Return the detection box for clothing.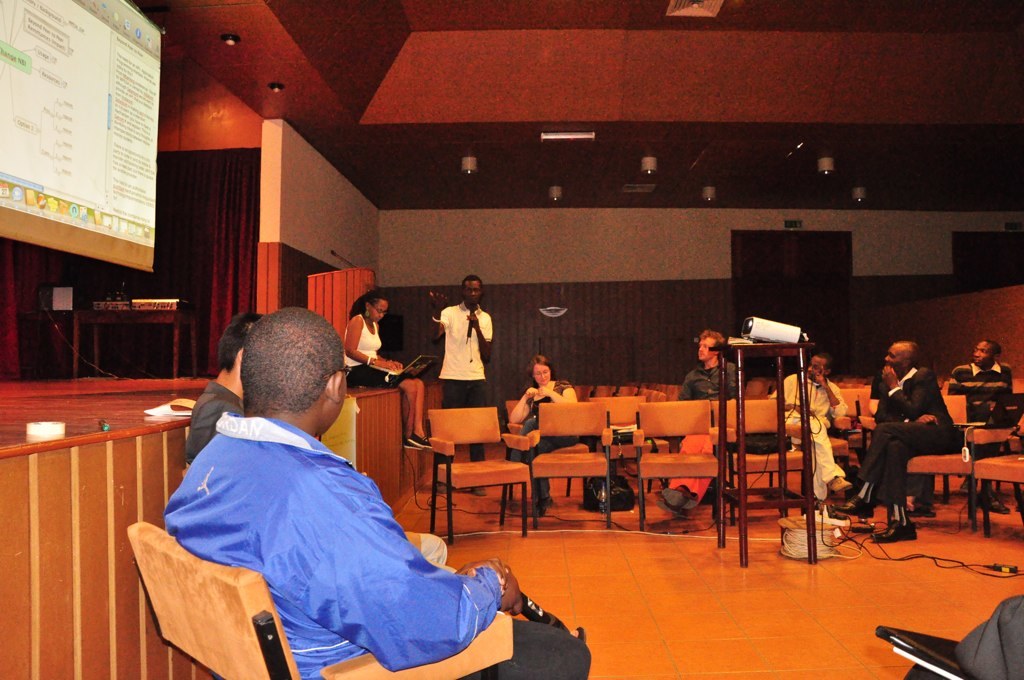
445/312/490/375.
